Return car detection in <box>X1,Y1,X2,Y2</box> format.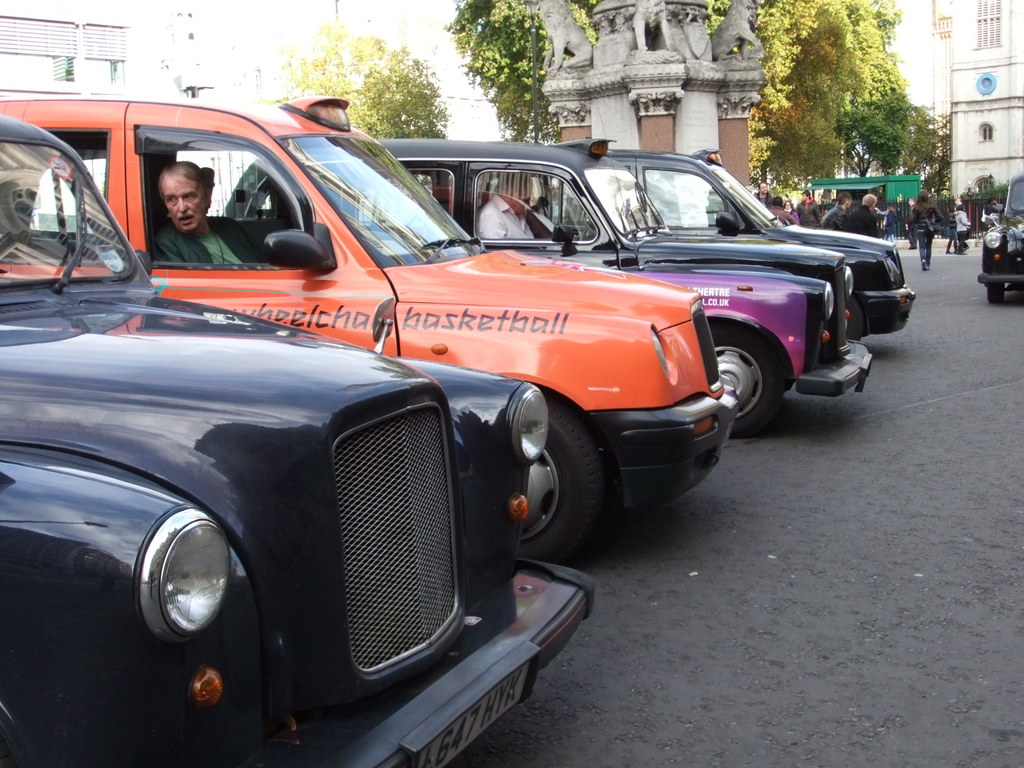
<box>607,145,918,340</box>.
